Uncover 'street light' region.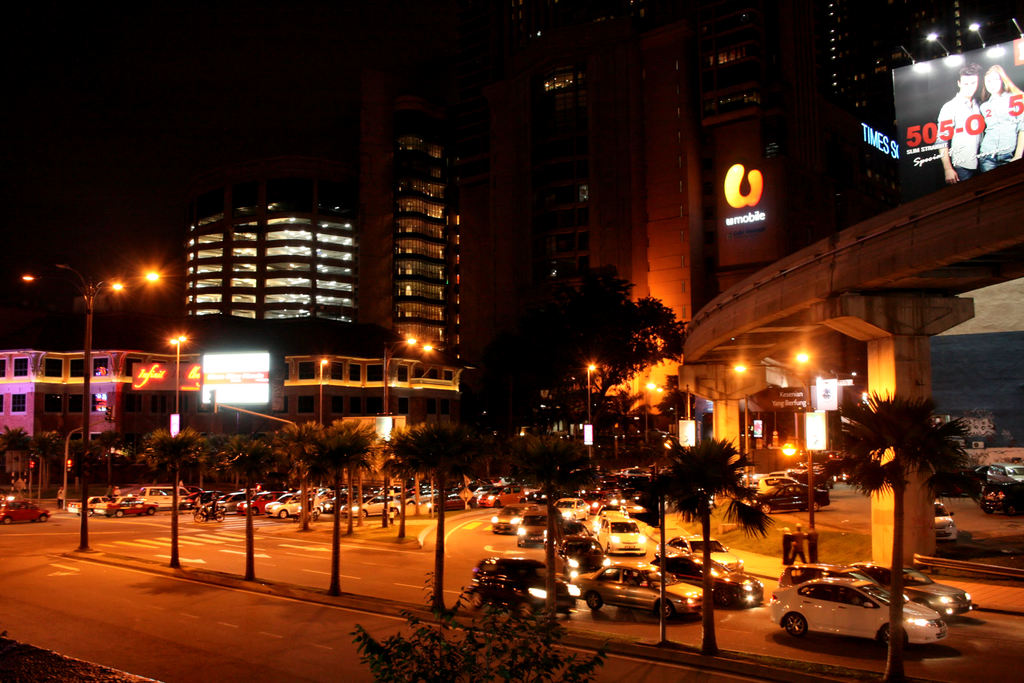
Uncovered: (left=795, top=347, right=815, bottom=422).
